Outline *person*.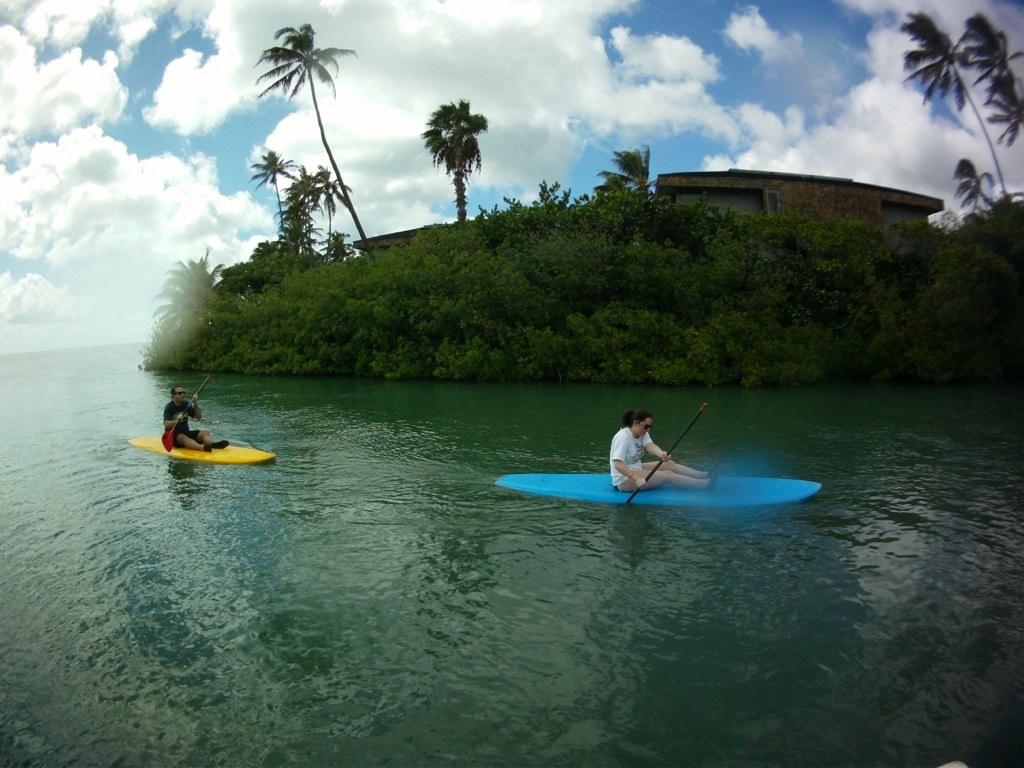
Outline: pyautogui.locateOnScreen(164, 383, 226, 451).
